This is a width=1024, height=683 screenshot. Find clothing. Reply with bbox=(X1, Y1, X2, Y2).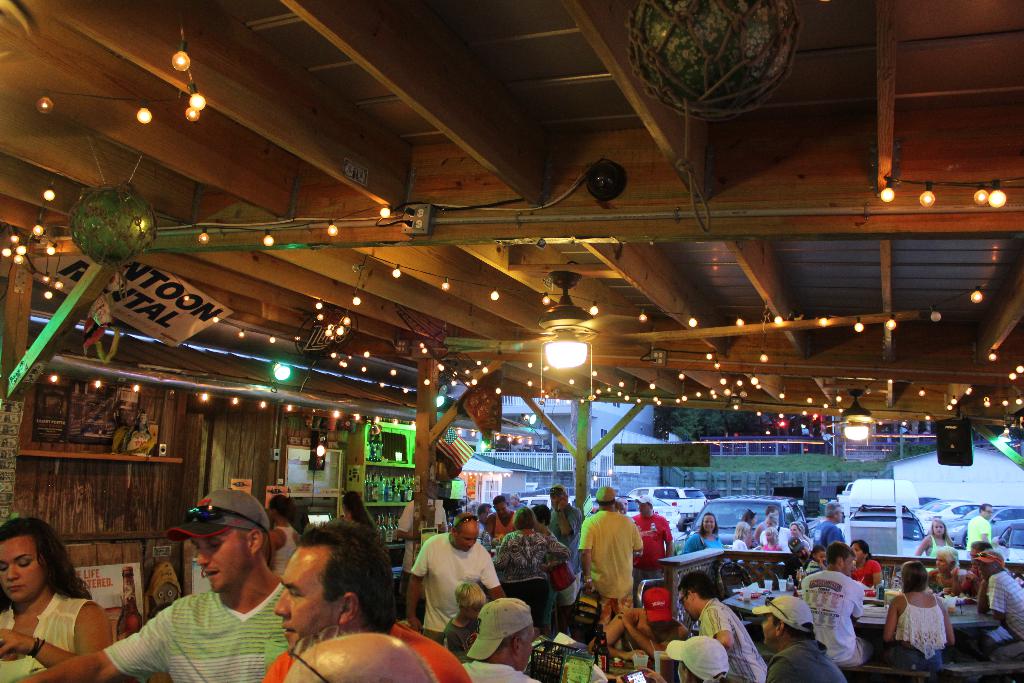
bbox=(817, 523, 858, 548).
